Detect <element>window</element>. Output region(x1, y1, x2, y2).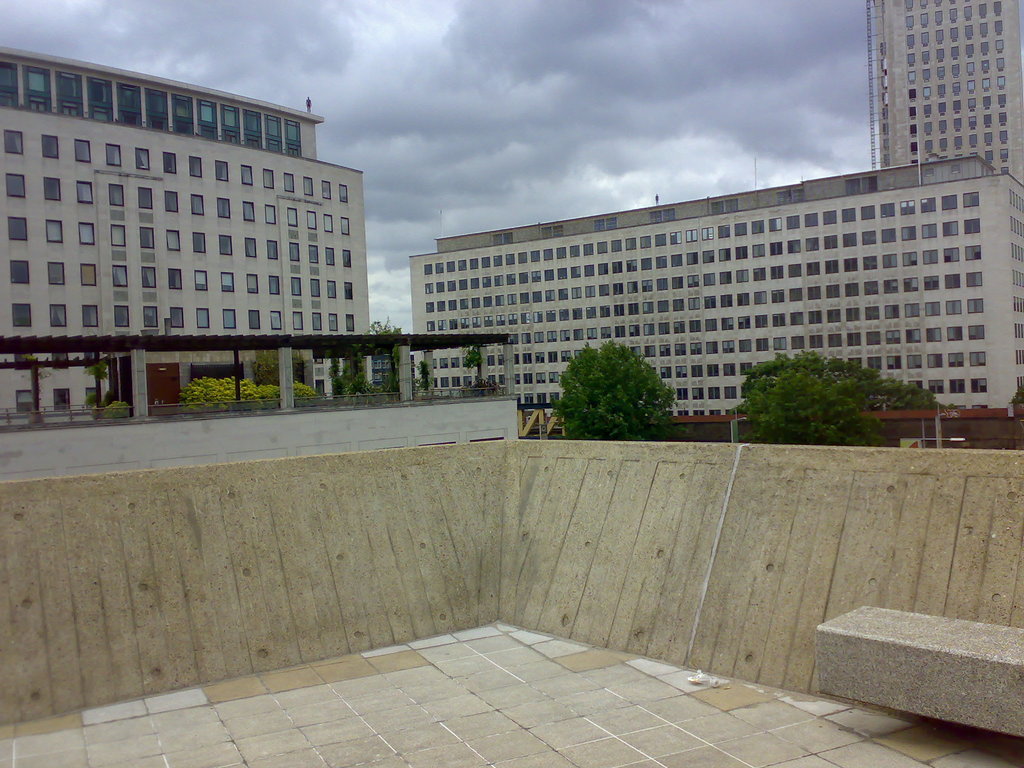
region(5, 130, 25, 158).
